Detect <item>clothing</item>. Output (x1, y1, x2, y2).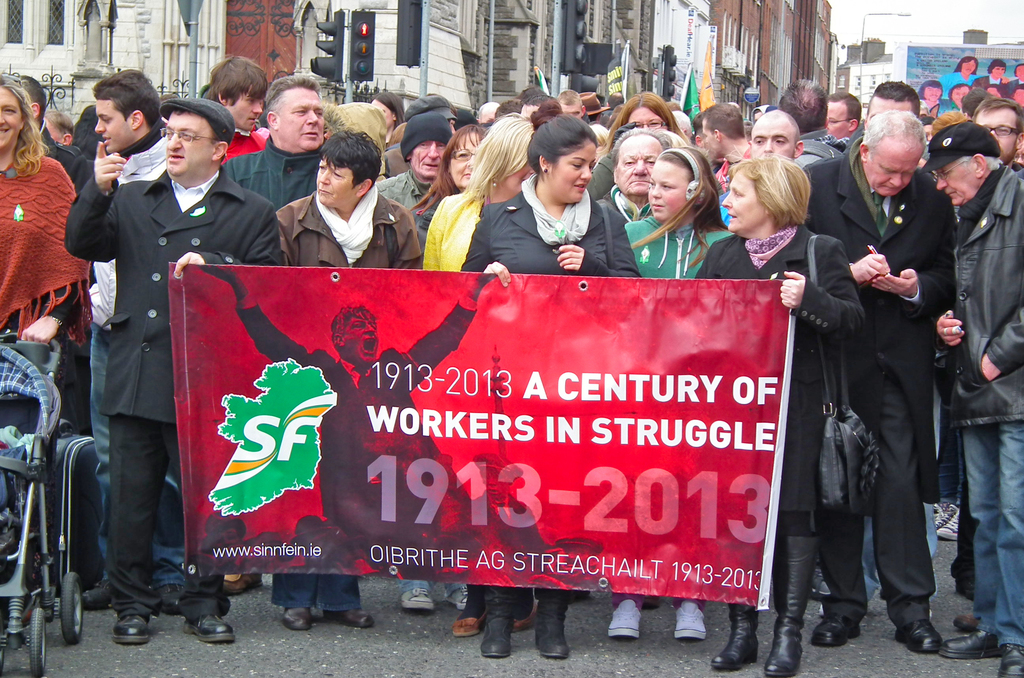
(938, 69, 982, 102).
